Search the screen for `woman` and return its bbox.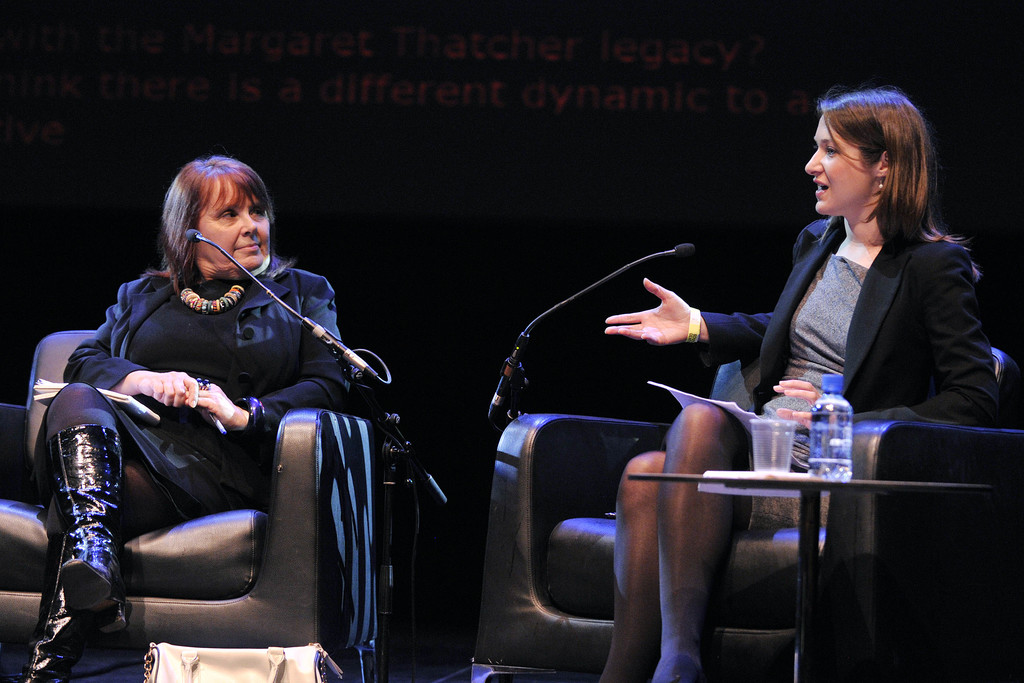
Found: bbox(596, 85, 1005, 682).
